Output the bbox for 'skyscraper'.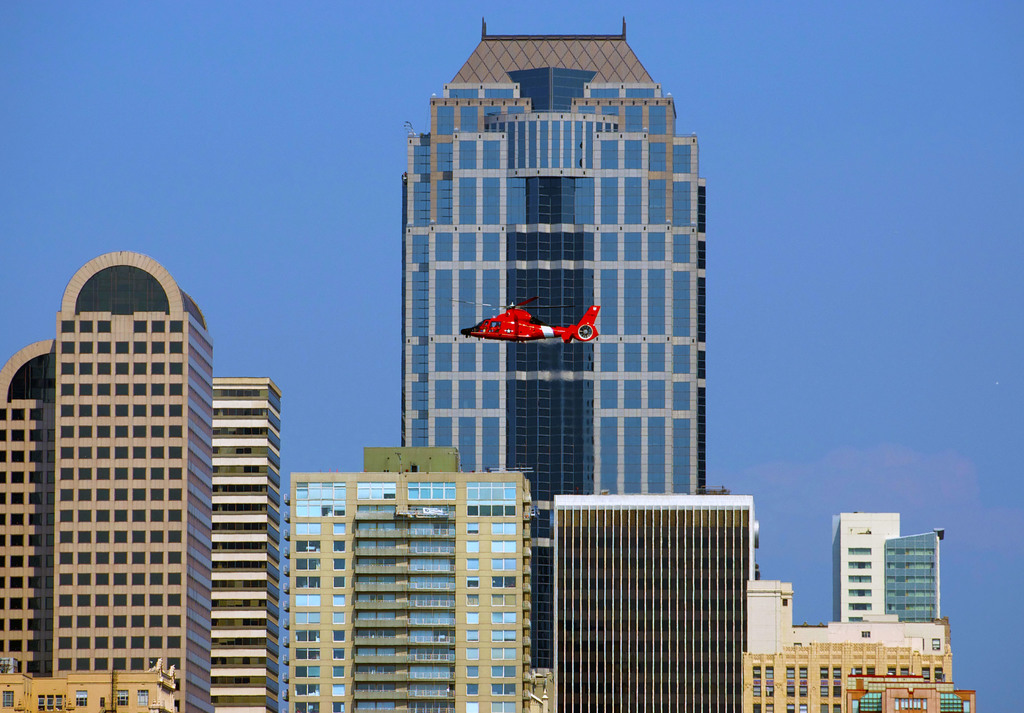
<region>205, 373, 336, 708</region>.
